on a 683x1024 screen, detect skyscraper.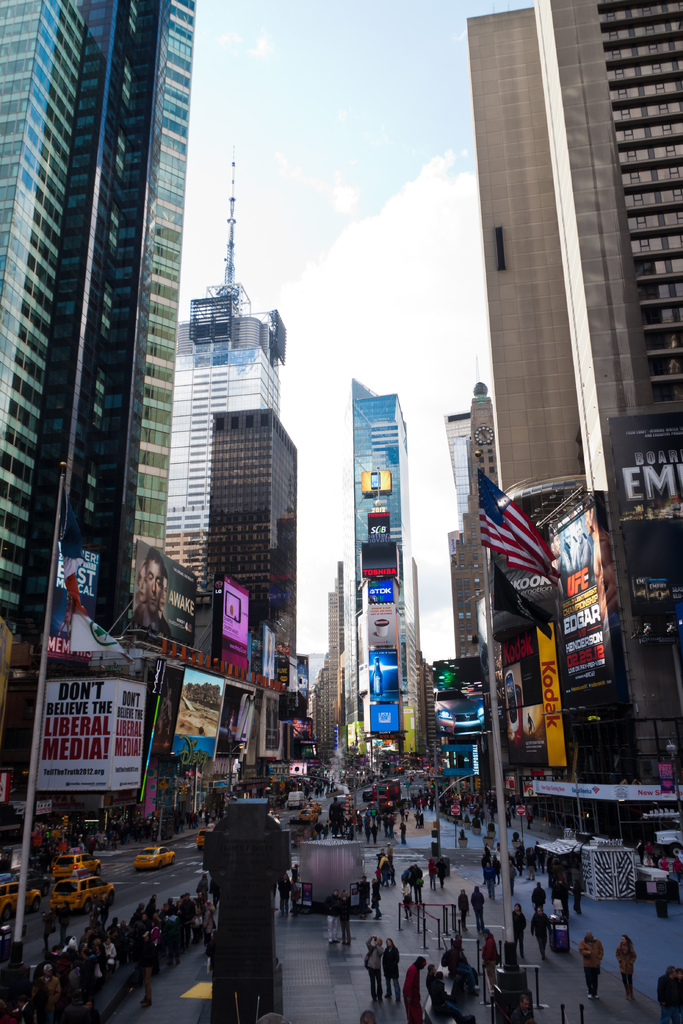
select_region(446, 376, 493, 676).
